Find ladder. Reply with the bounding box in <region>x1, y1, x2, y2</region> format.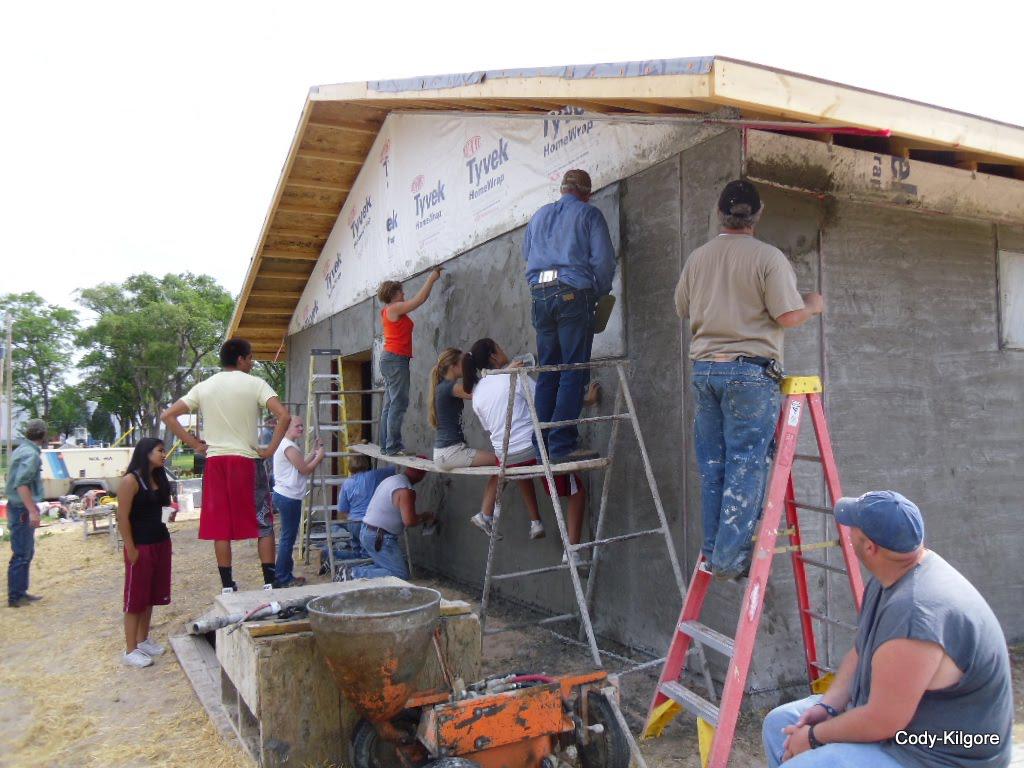
<region>468, 357, 732, 708</region>.
